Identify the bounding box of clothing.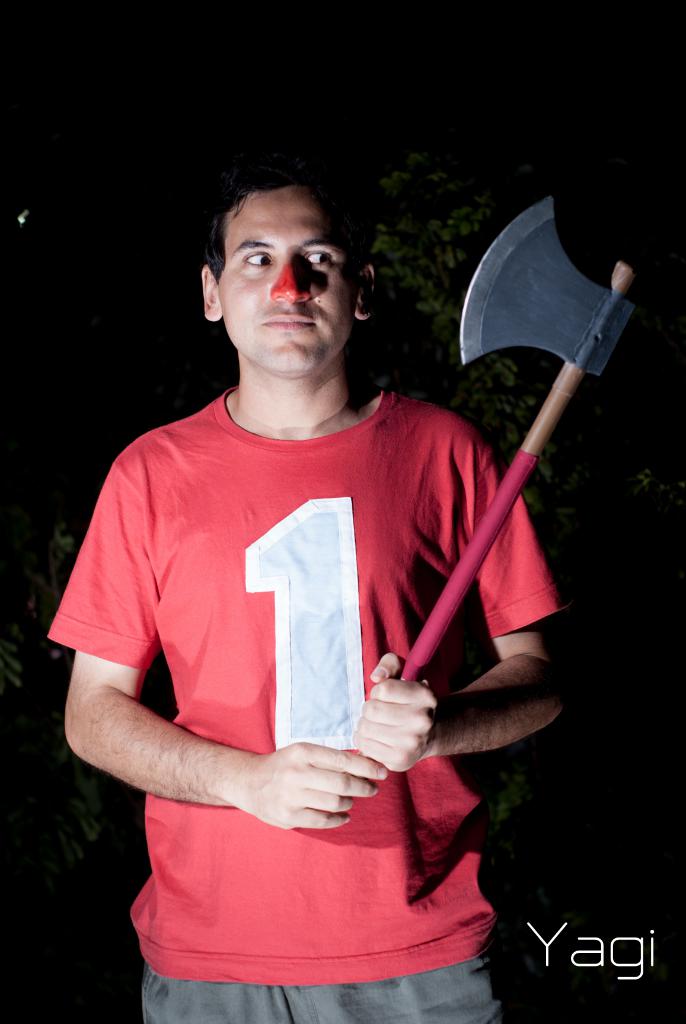
bbox=[49, 386, 571, 1023].
